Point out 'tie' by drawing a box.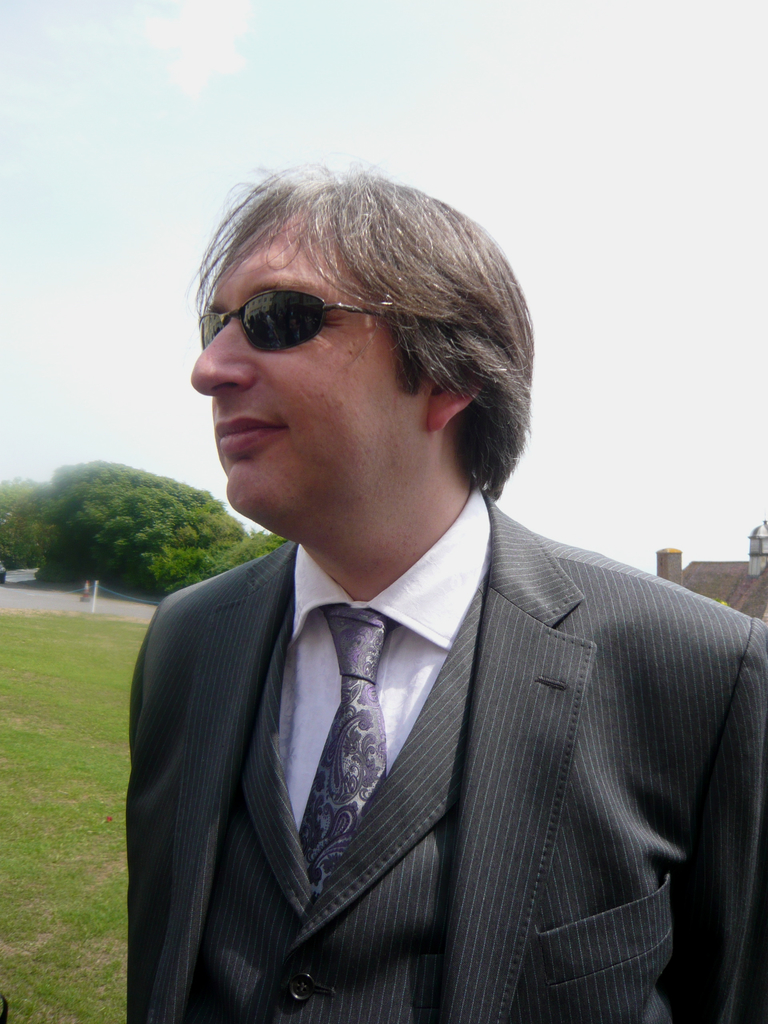
region(296, 600, 401, 898).
